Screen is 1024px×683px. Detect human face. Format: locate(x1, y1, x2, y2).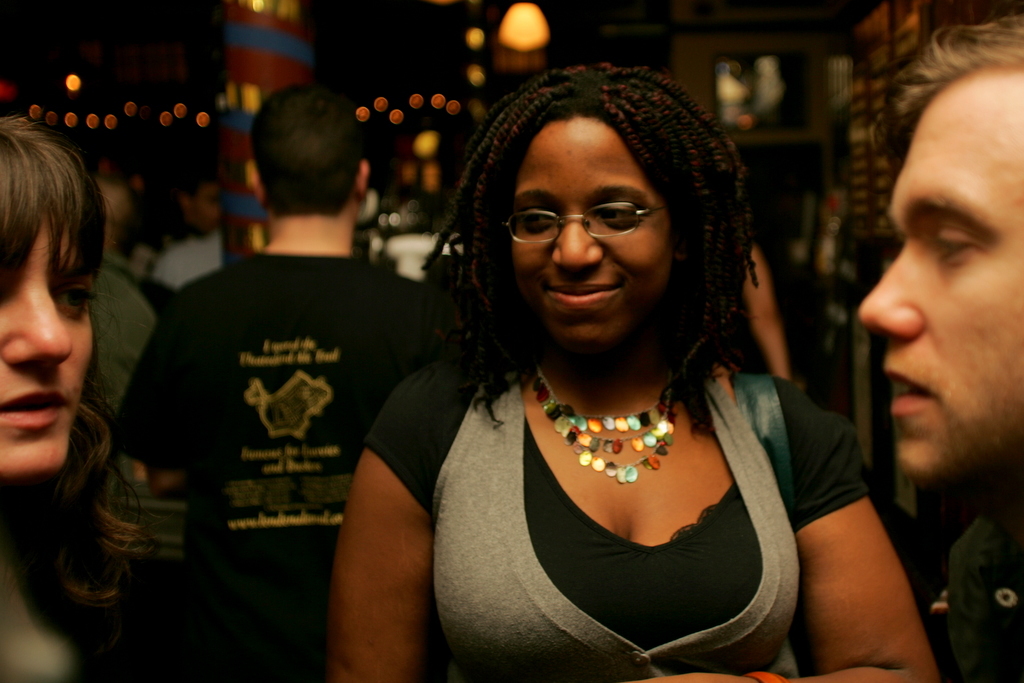
locate(505, 109, 682, 342).
